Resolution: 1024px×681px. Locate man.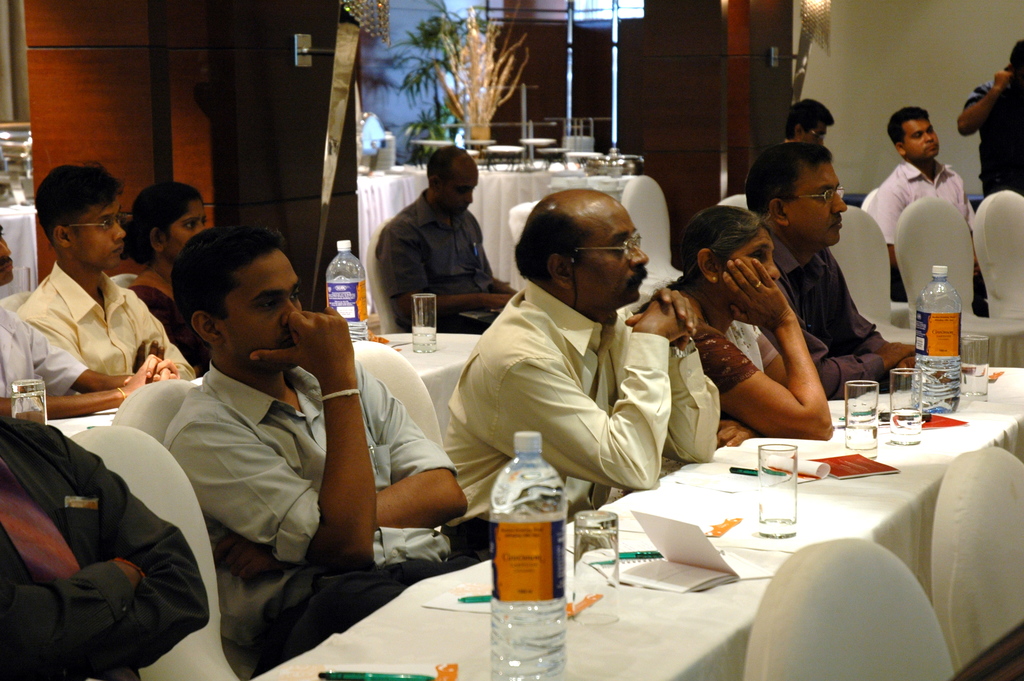
bbox=(865, 106, 991, 316).
